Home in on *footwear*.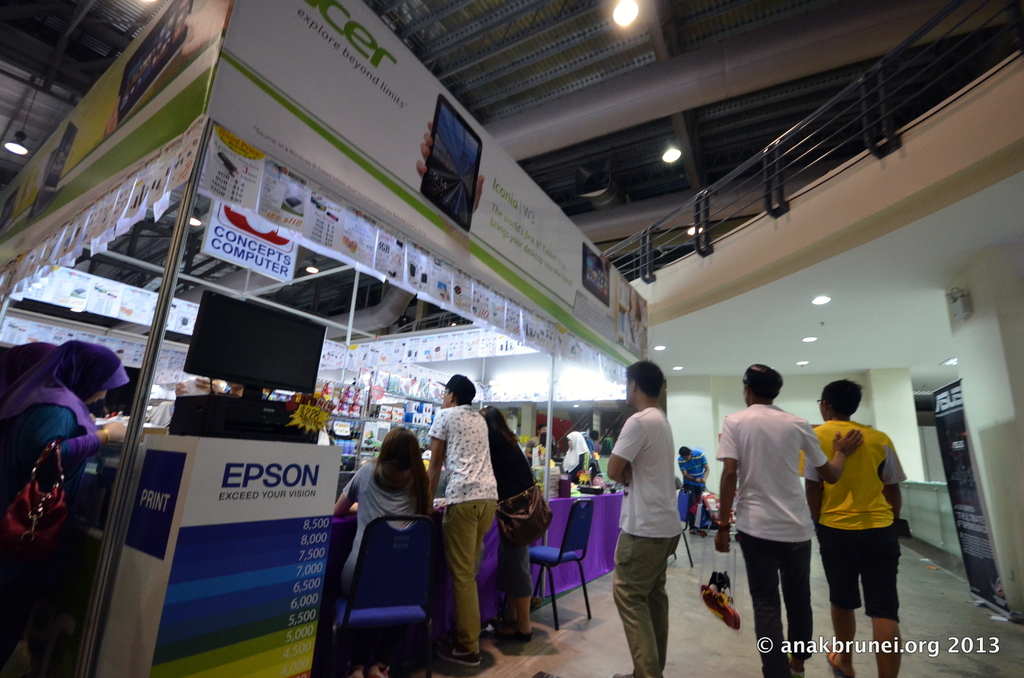
Homed in at crop(820, 645, 854, 677).
